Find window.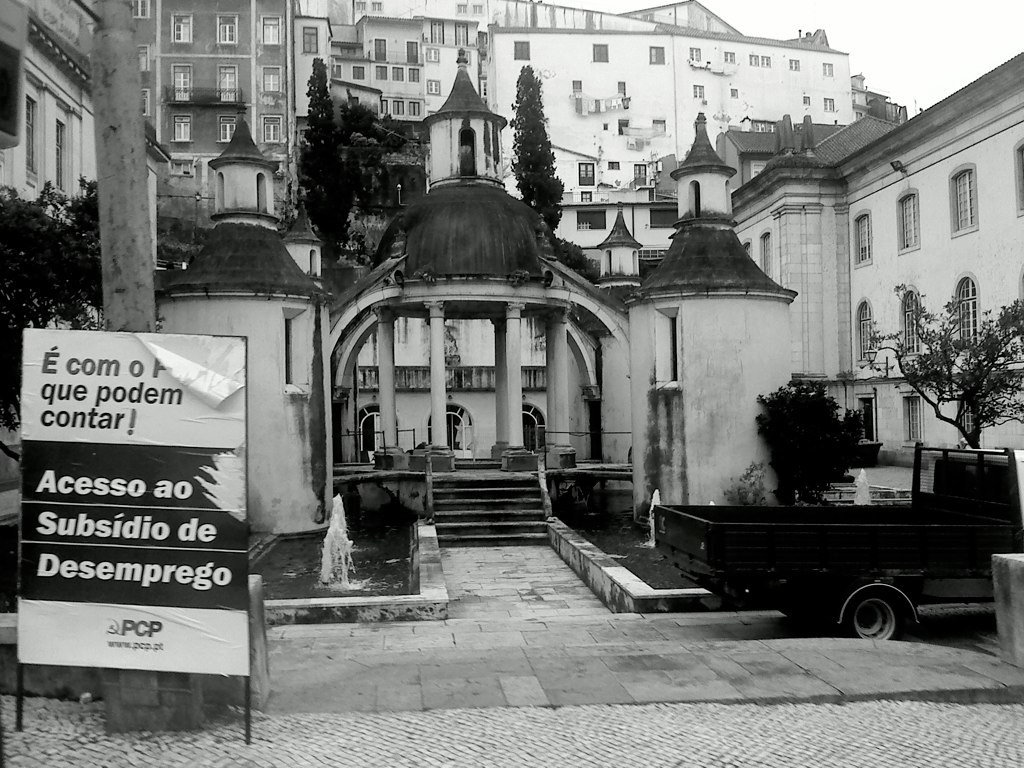
<box>746,51,775,71</box>.
